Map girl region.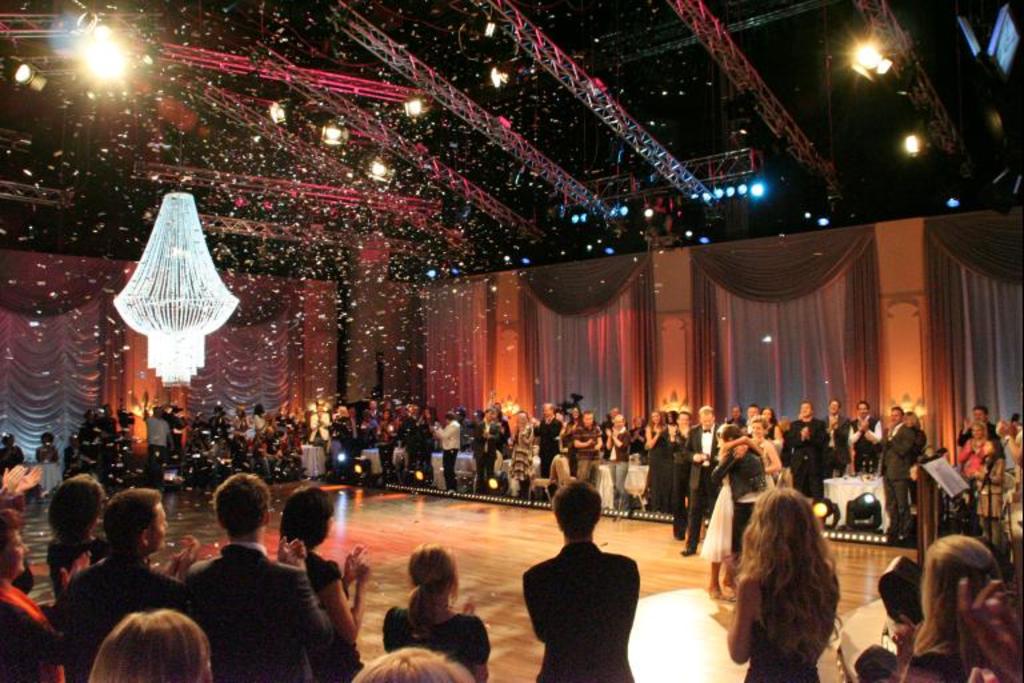
Mapped to bbox=(381, 542, 489, 682).
